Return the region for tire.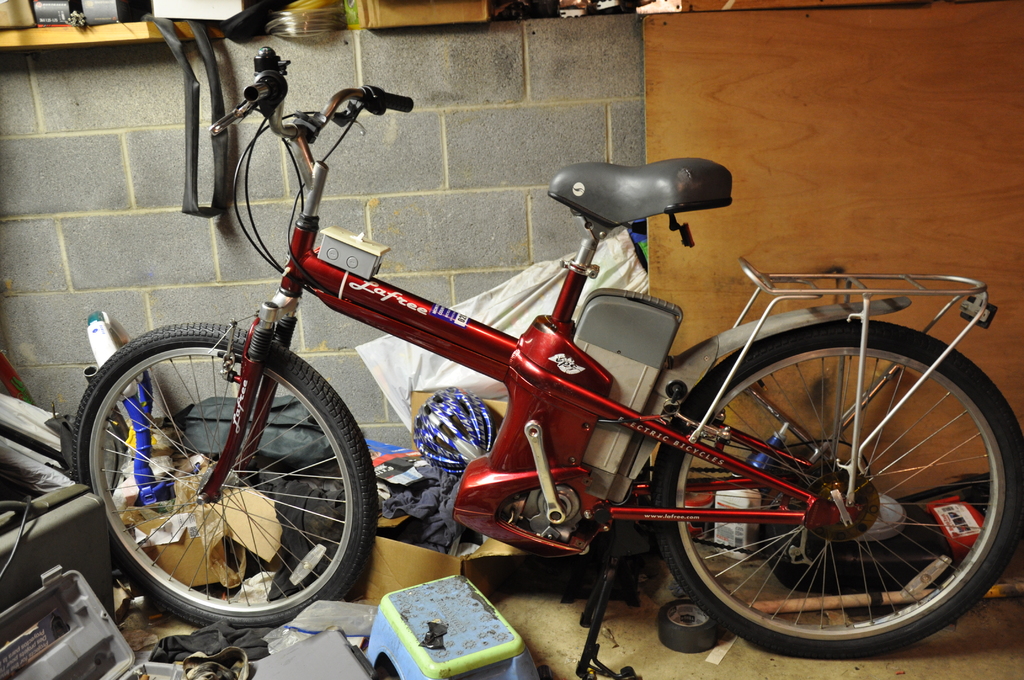
(655, 319, 1021, 659).
